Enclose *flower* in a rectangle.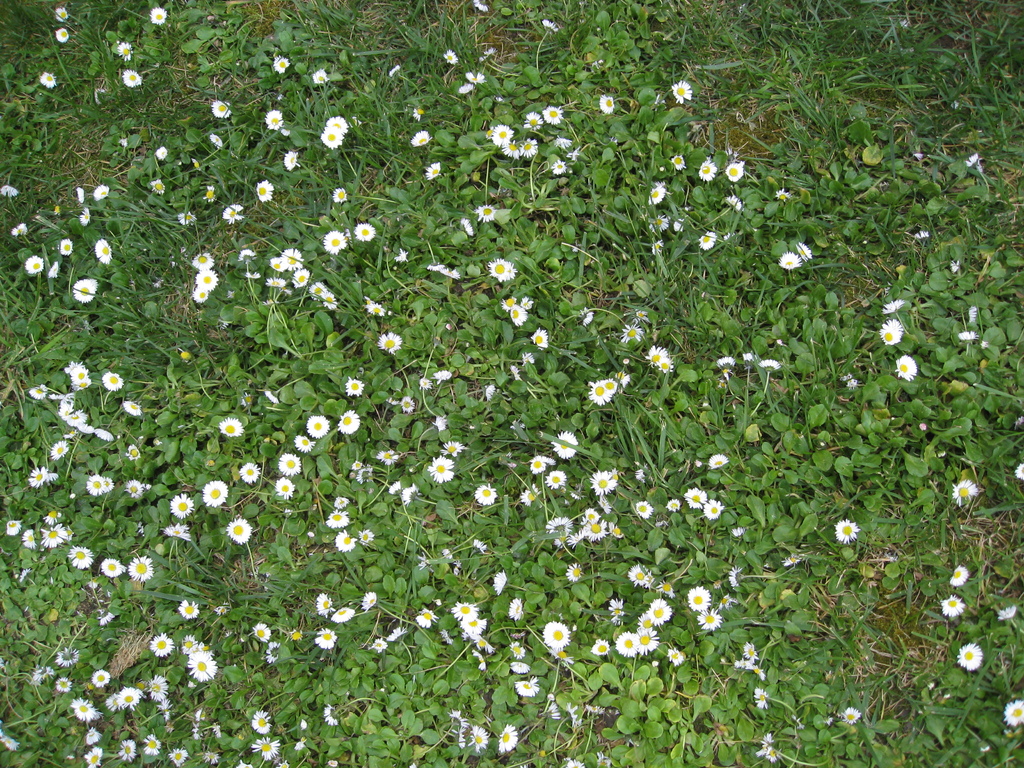
region(588, 467, 615, 495).
